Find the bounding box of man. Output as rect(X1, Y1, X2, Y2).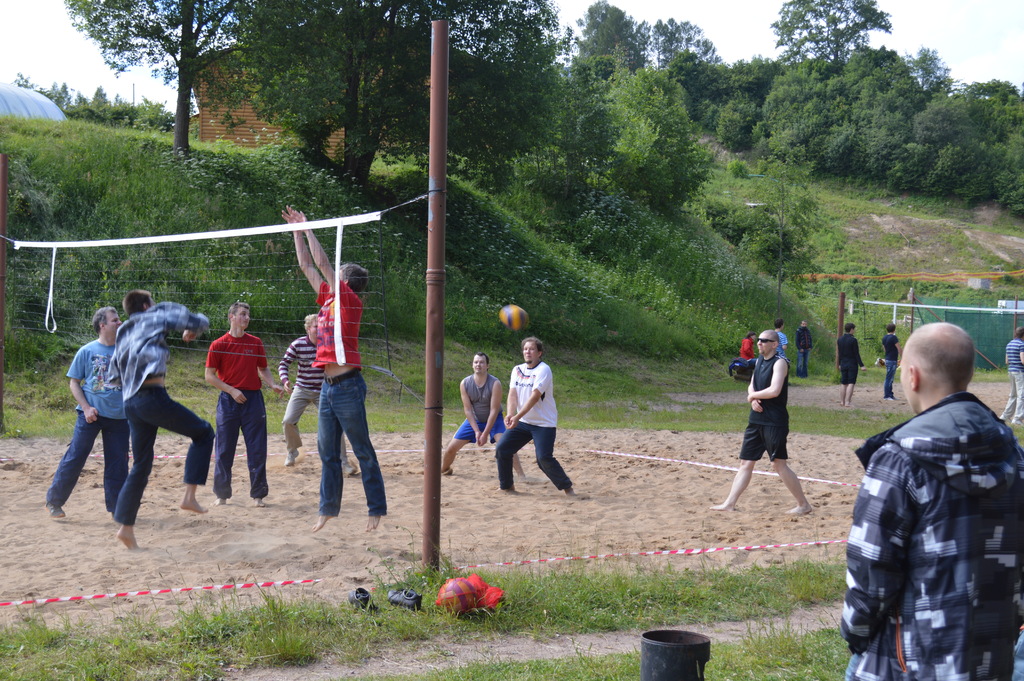
rect(36, 302, 125, 526).
